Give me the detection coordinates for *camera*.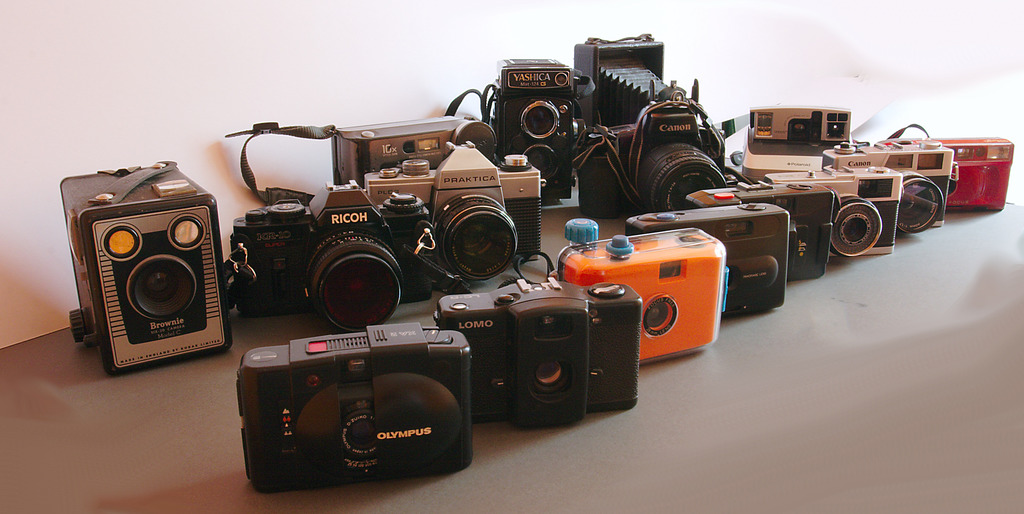
{"left": 51, "top": 161, "right": 234, "bottom": 378}.
